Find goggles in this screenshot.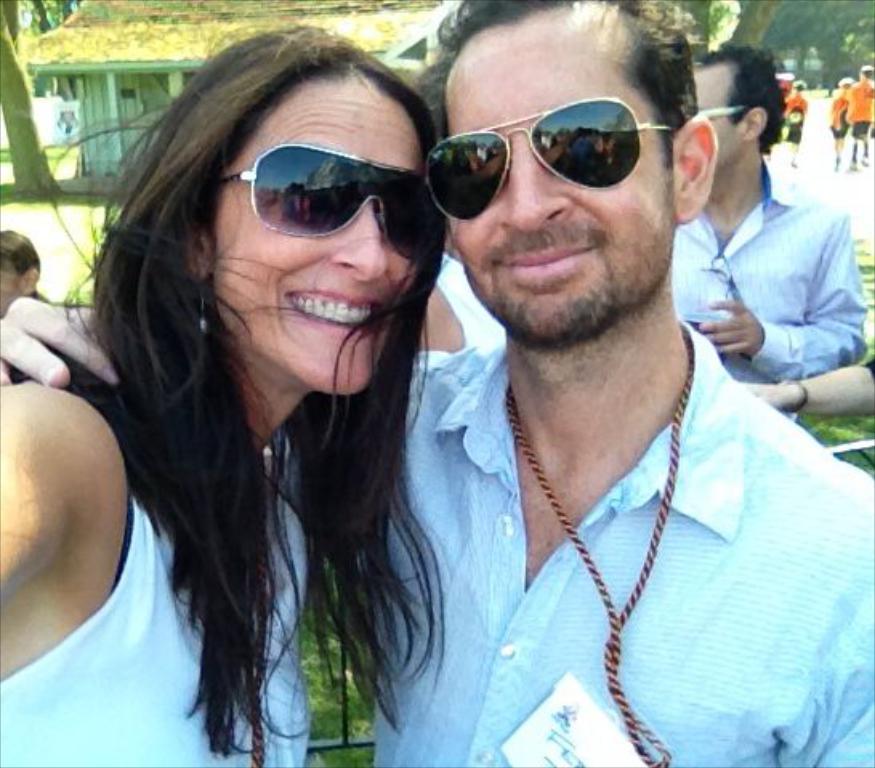
The bounding box for goggles is [left=223, top=130, right=447, bottom=234].
